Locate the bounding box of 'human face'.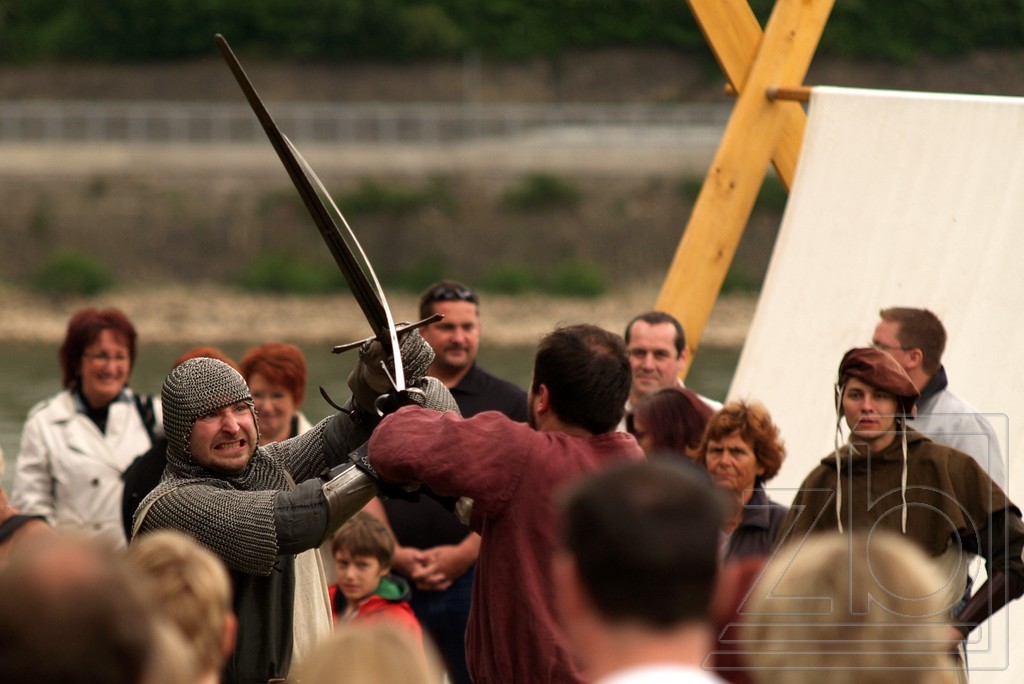
Bounding box: <region>422, 302, 477, 363</region>.
